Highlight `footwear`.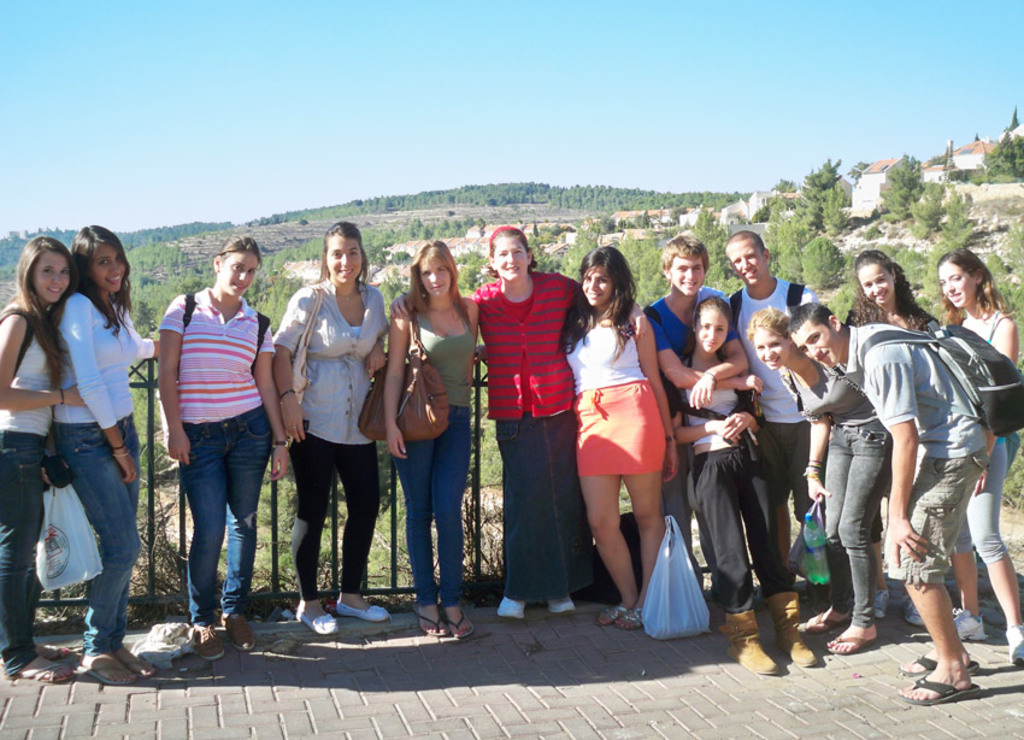
Highlighted region: locate(225, 613, 255, 651).
